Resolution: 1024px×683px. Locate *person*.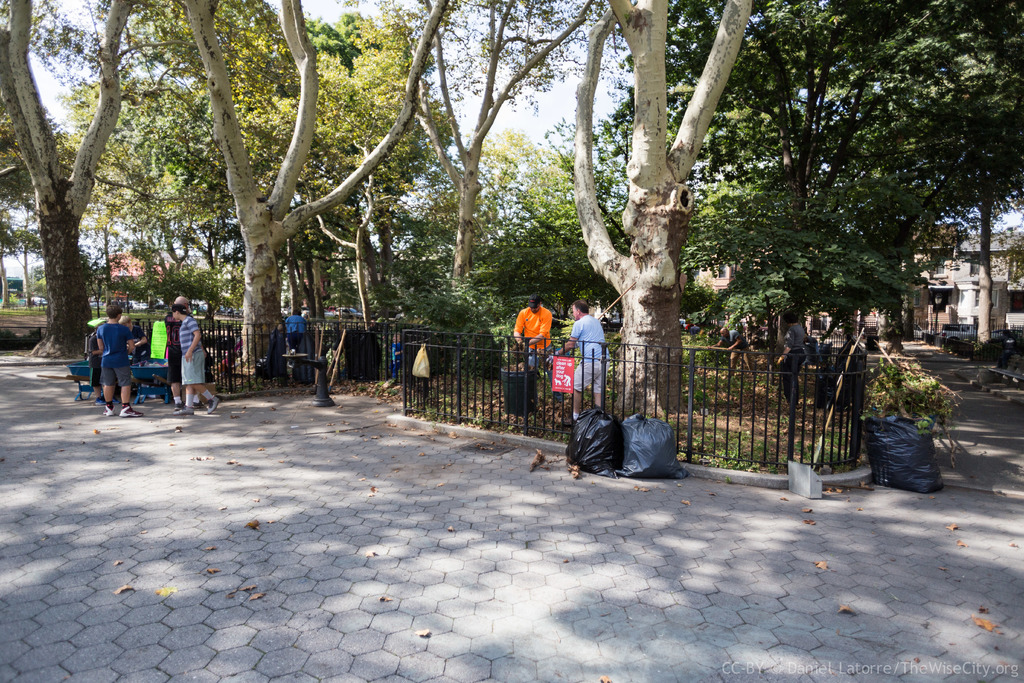
select_region(518, 297, 557, 378).
